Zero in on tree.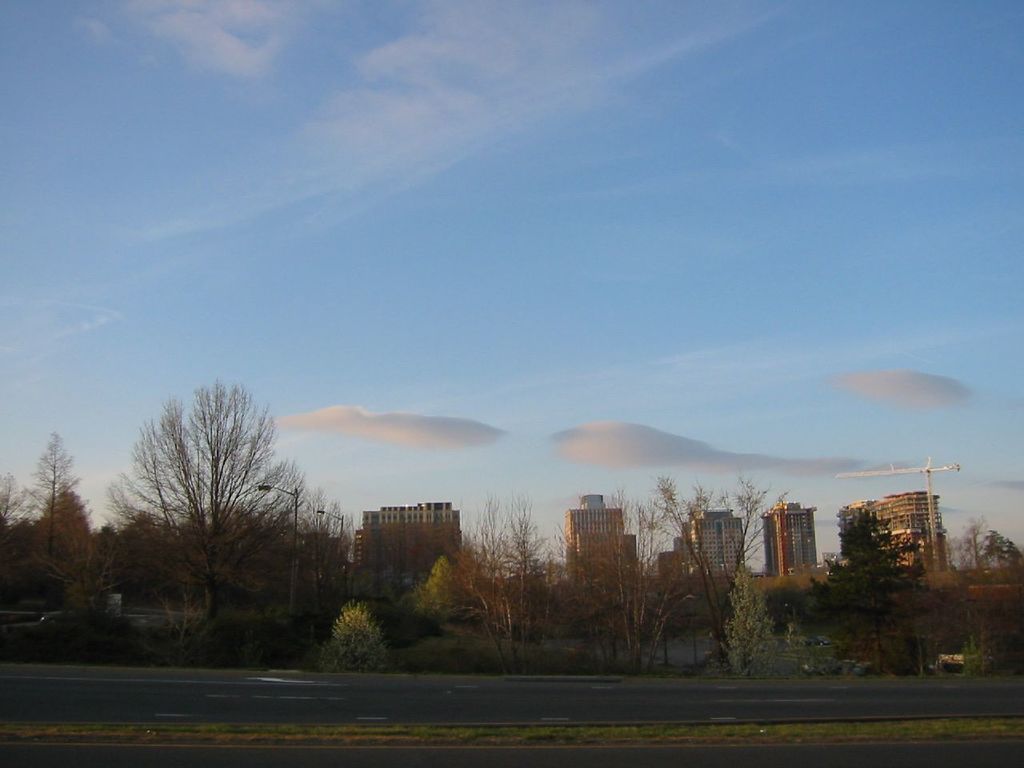
Zeroed in: (left=0, top=430, right=111, bottom=618).
